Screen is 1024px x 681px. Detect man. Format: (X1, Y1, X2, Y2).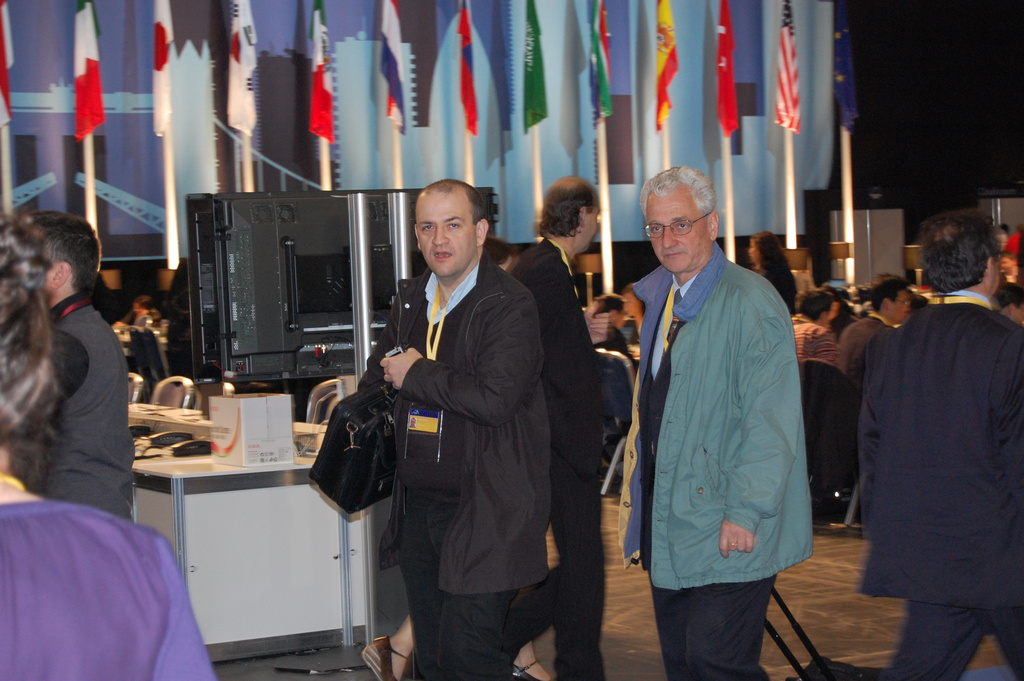
(313, 169, 547, 680).
